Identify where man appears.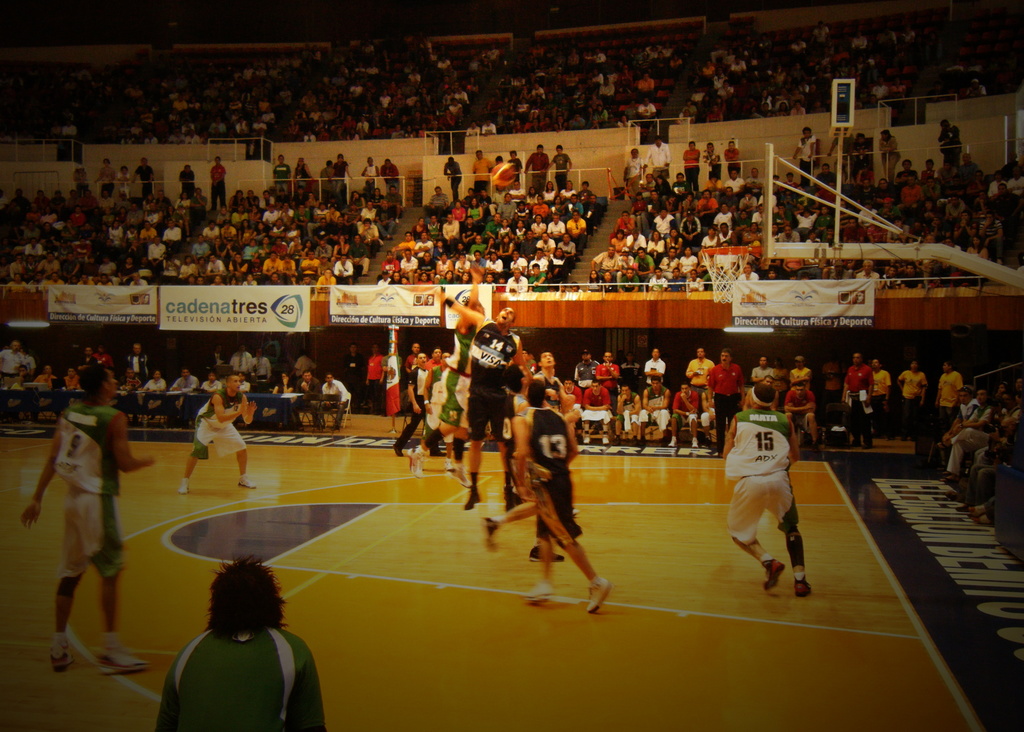
Appears at box(374, 204, 390, 238).
